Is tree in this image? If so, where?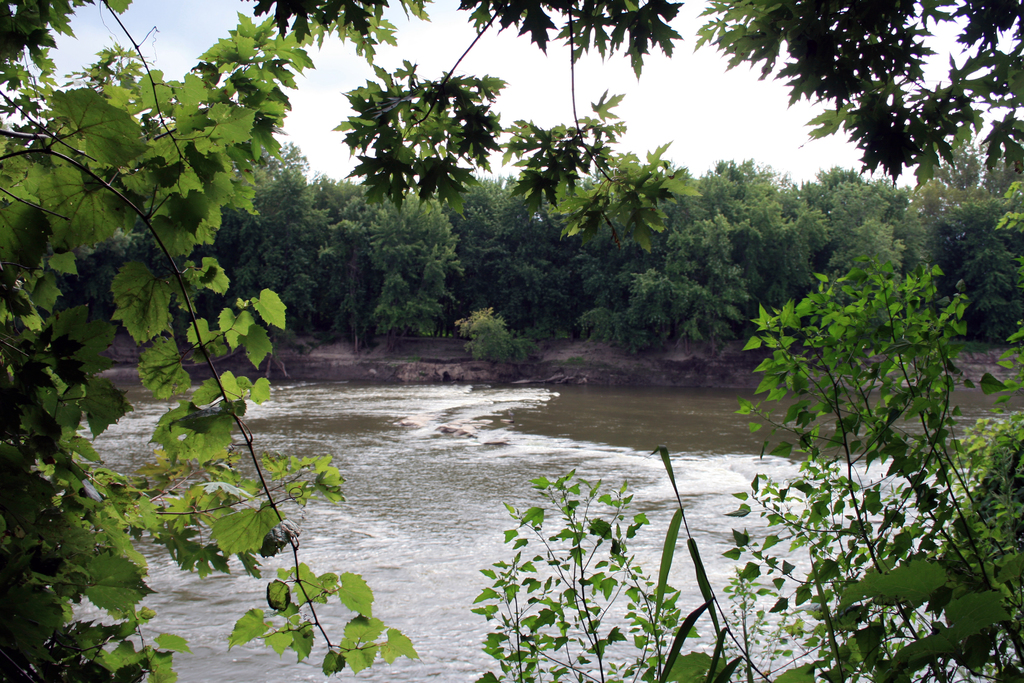
Yes, at x1=16, y1=21, x2=341, y2=613.
